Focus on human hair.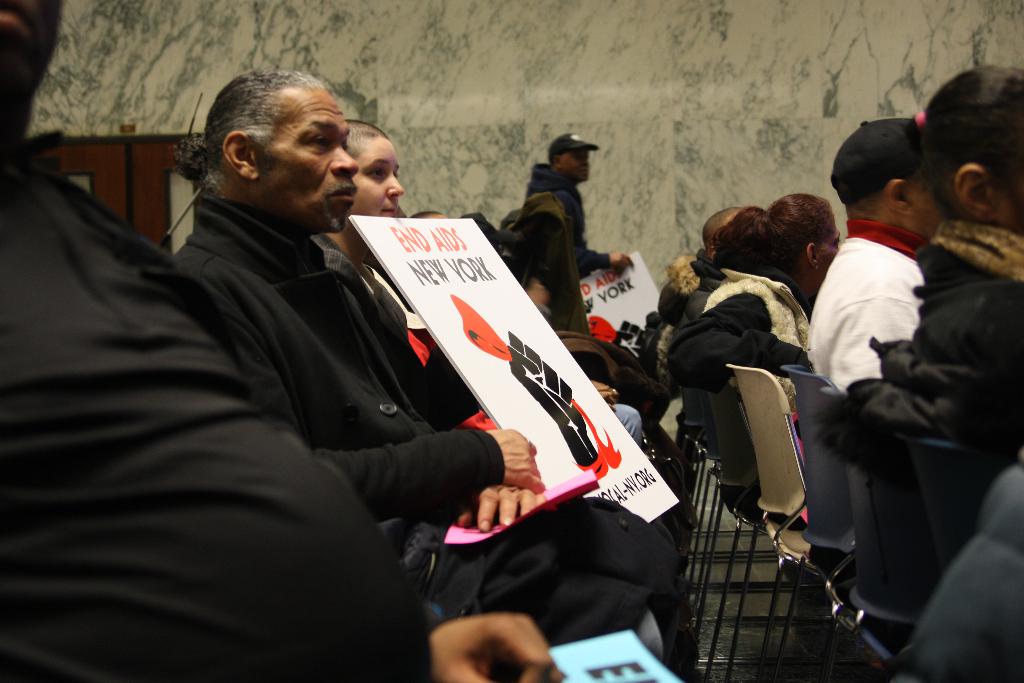
Focused at l=172, t=58, r=328, b=195.
